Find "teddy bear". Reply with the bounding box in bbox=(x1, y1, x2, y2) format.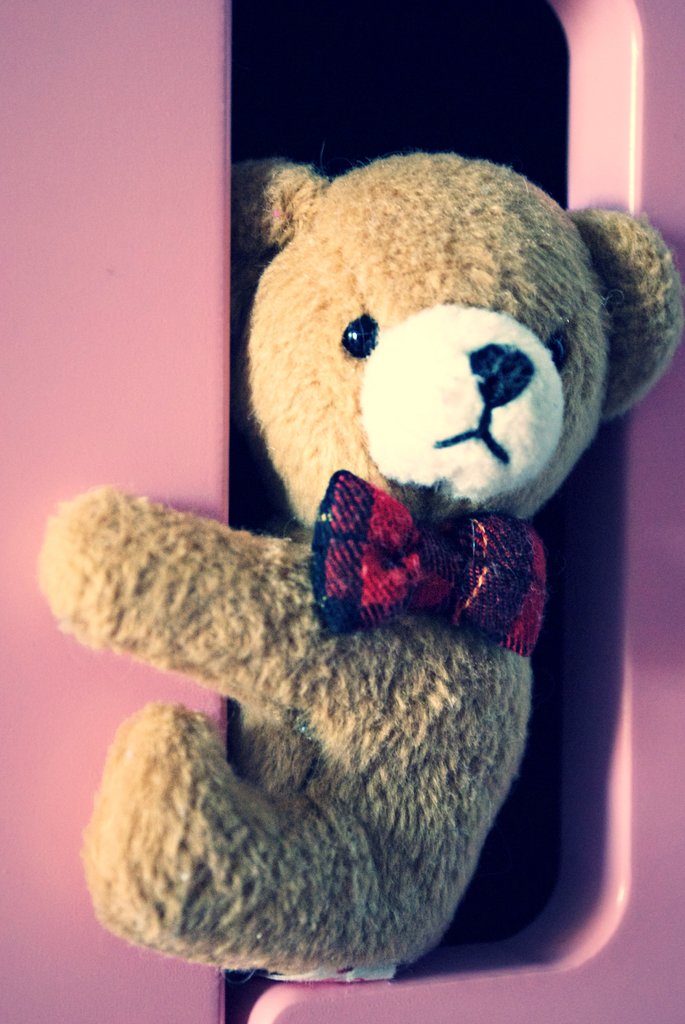
bbox=(34, 143, 682, 998).
